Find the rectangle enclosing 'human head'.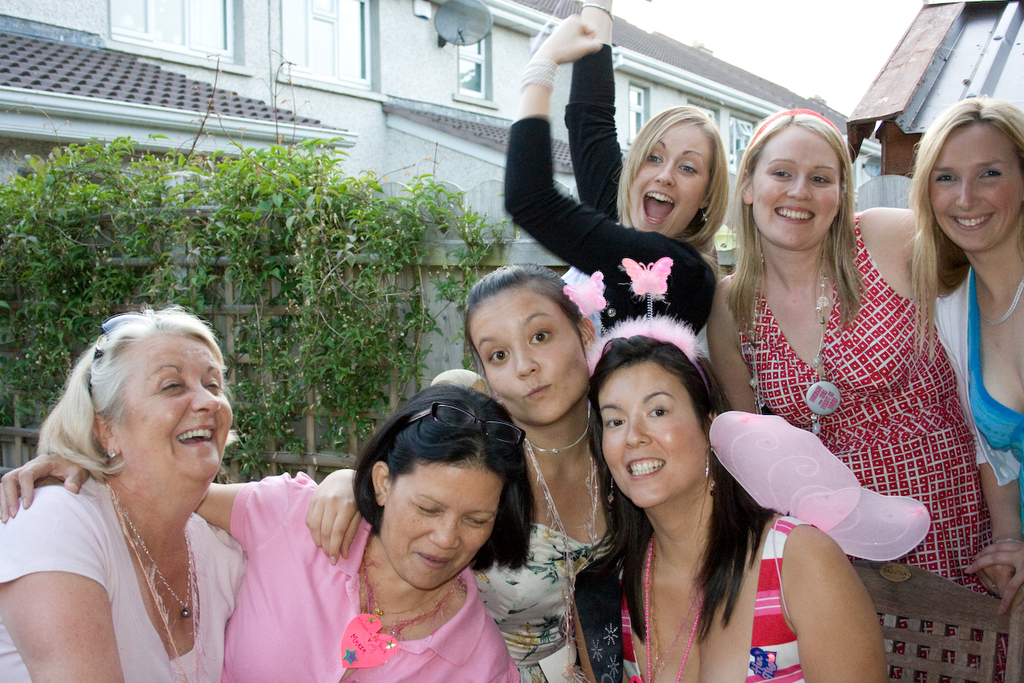
BBox(468, 263, 595, 429).
